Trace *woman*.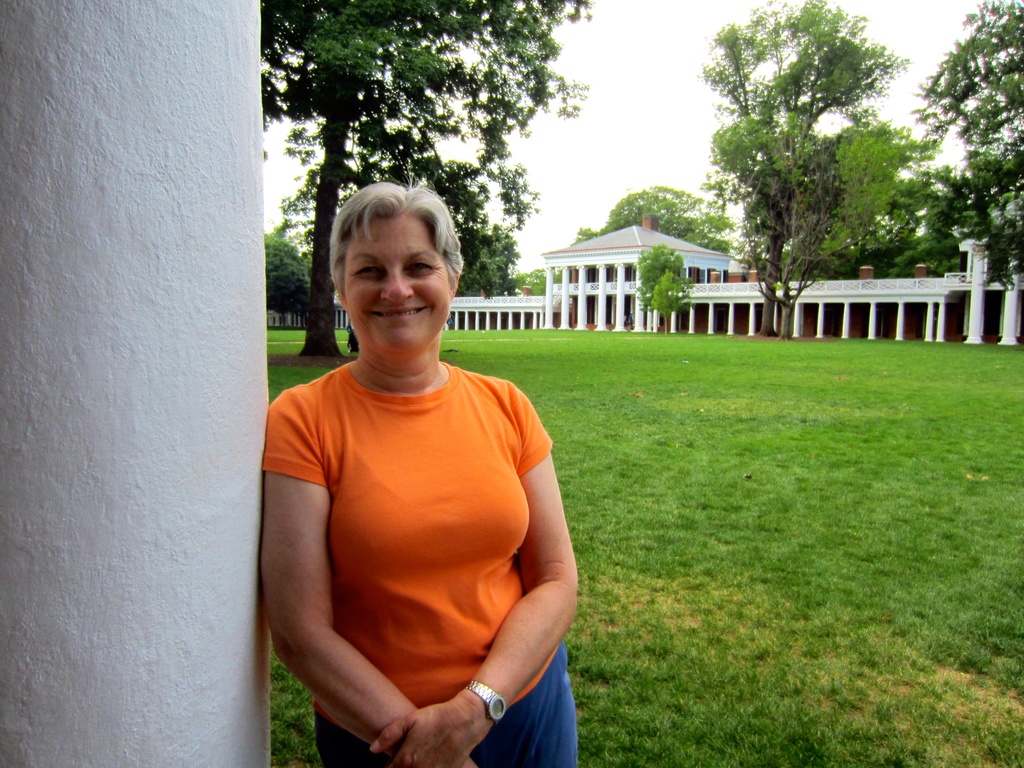
Traced to (left=243, top=150, right=587, bottom=764).
